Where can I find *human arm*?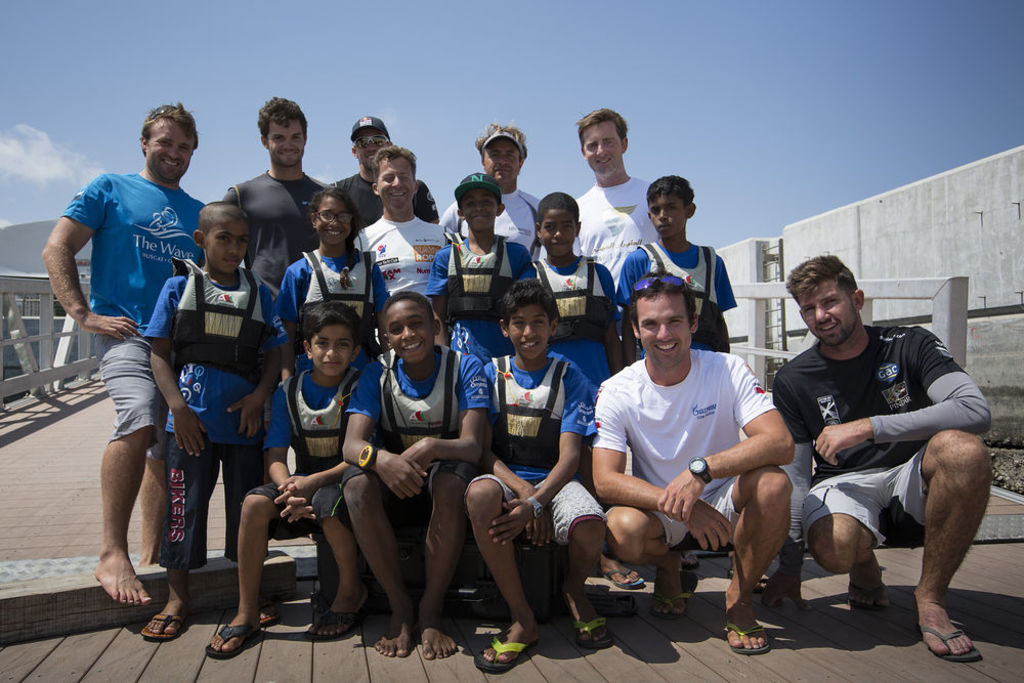
You can find it at detection(272, 378, 366, 531).
